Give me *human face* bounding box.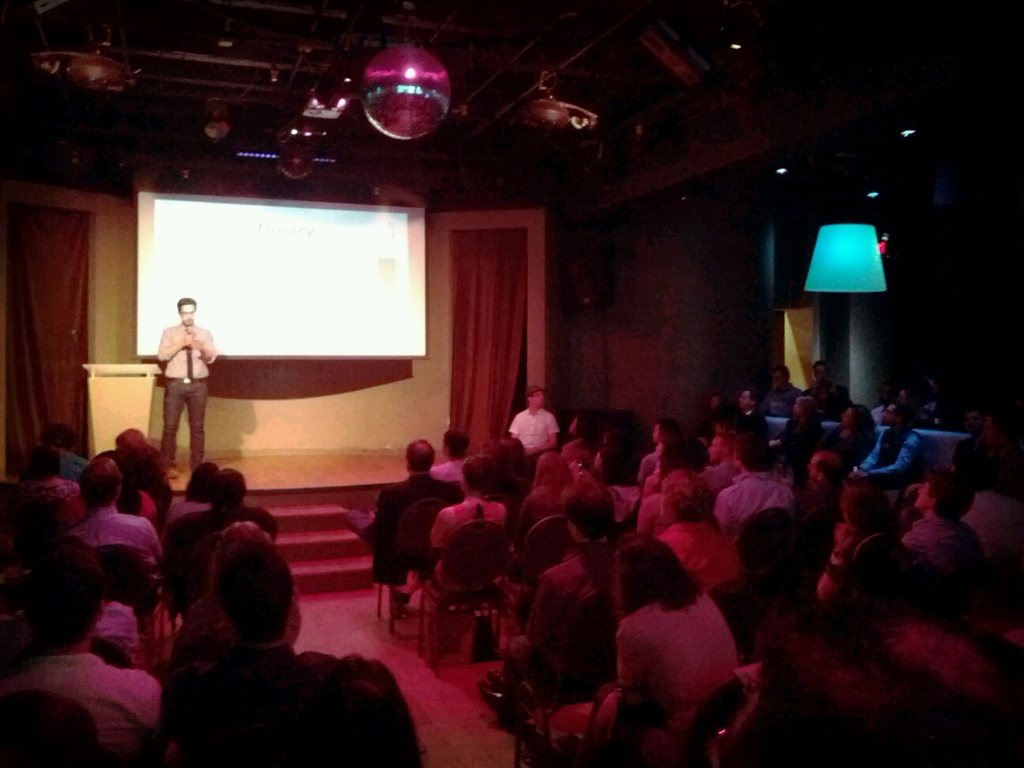
[left=176, top=301, right=196, bottom=329].
